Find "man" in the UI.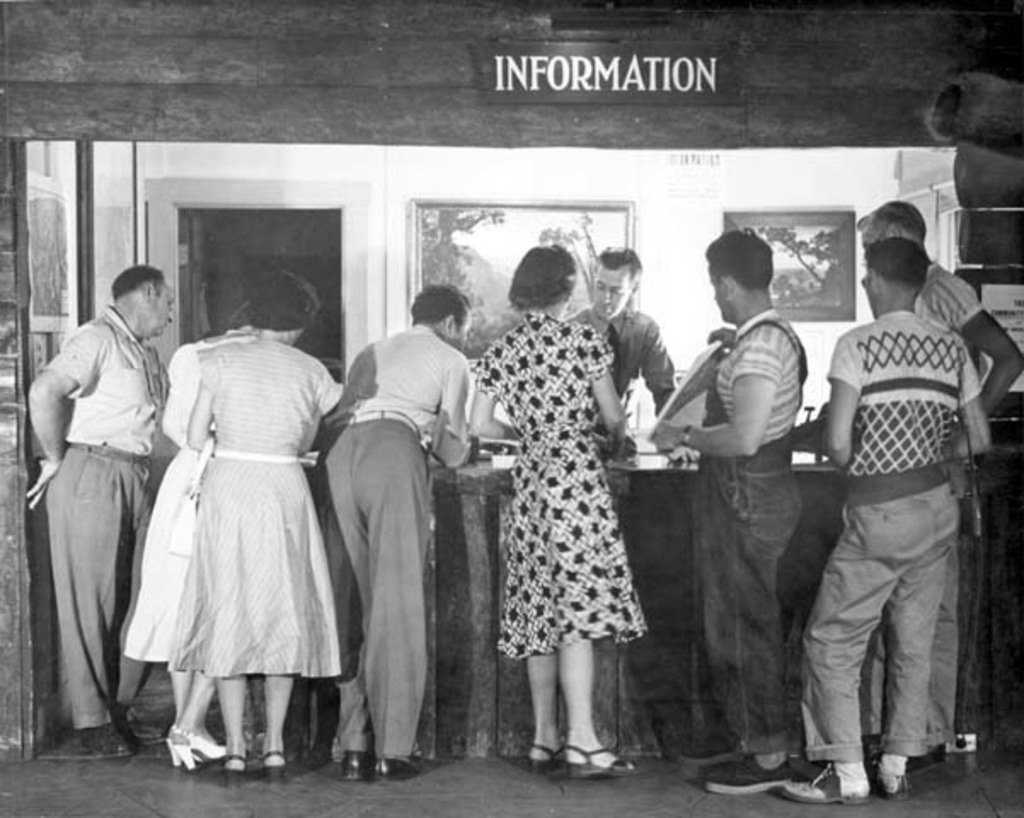
UI element at [308, 285, 480, 786].
